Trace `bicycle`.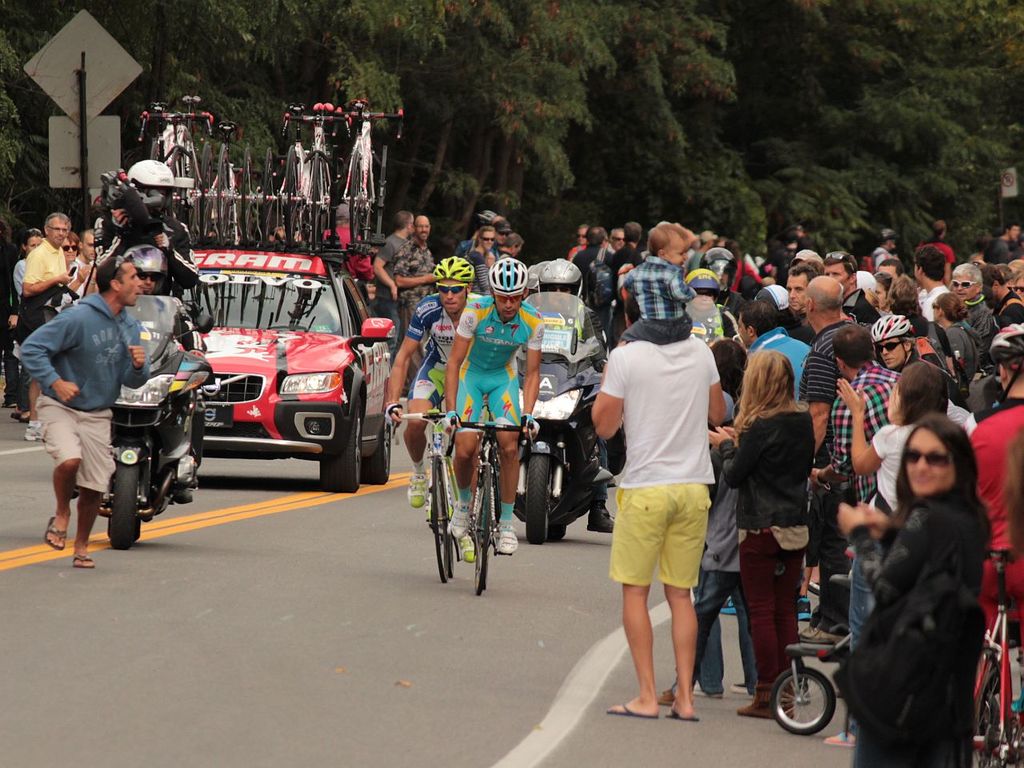
Traced to box=[450, 410, 534, 587].
